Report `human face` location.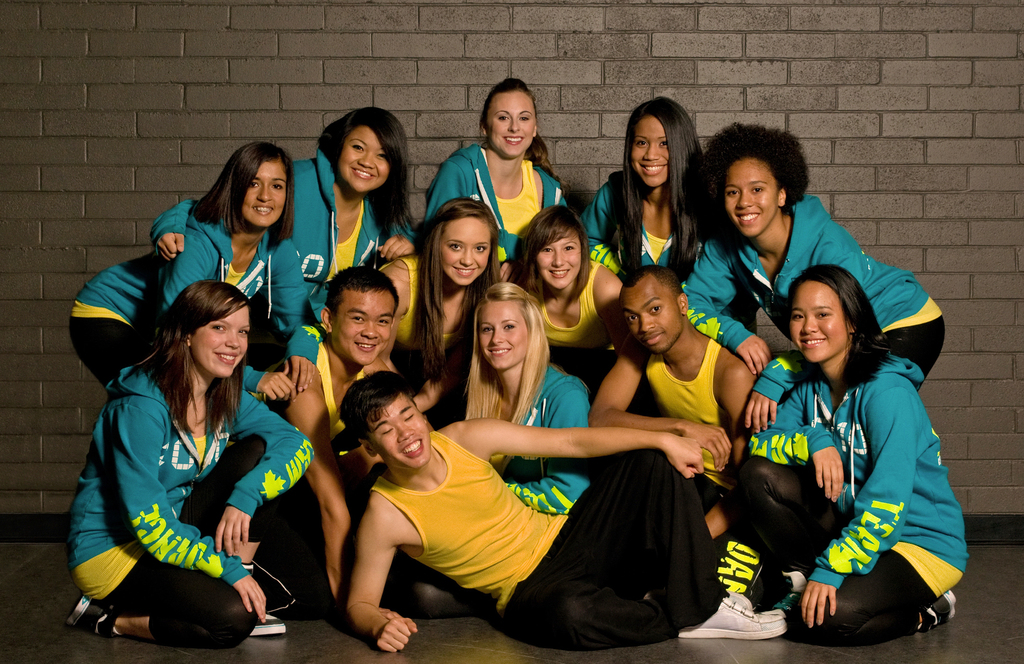
Report: detection(621, 275, 684, 350).
